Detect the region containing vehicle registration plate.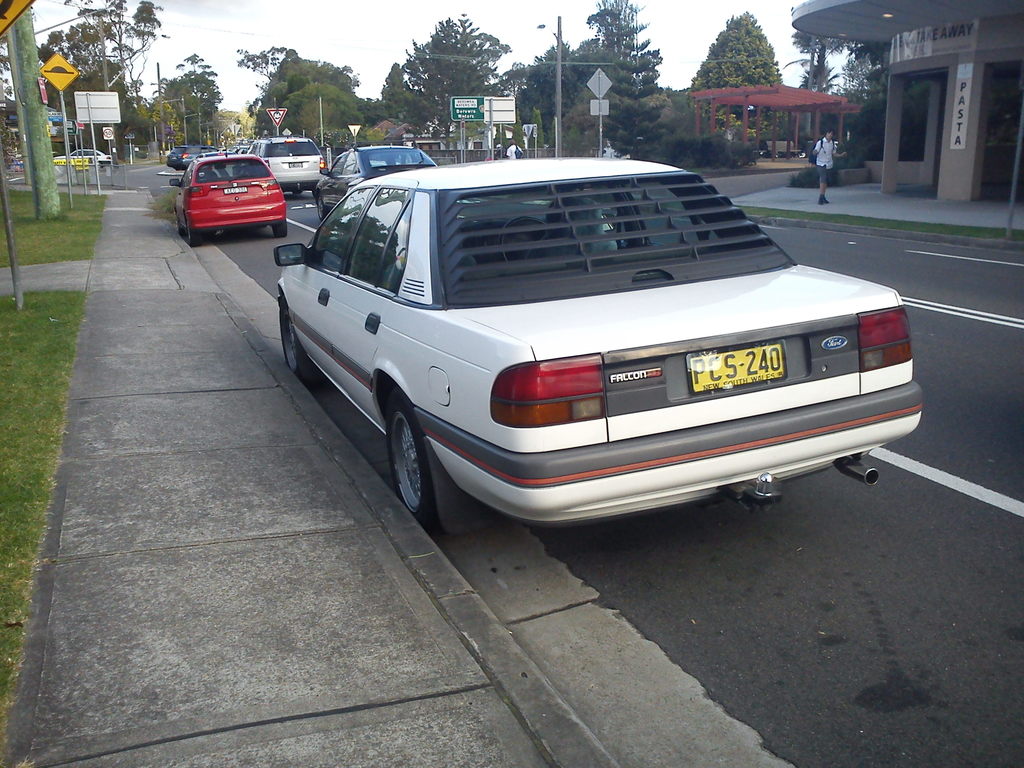
[289,161,301,166].
